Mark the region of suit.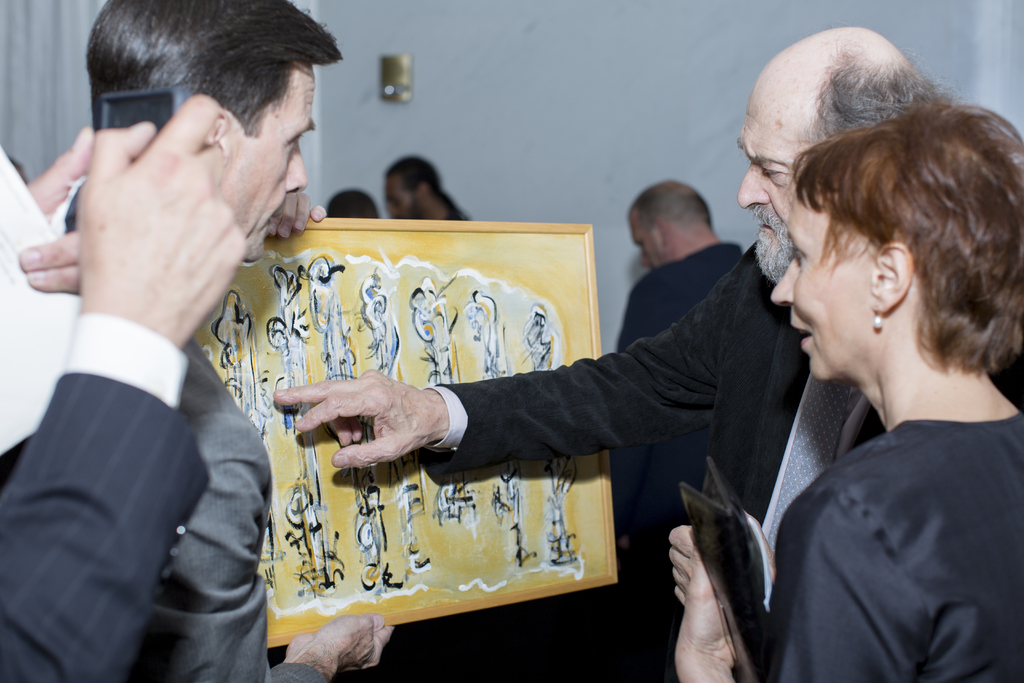
Region: (x1=127, y1=337, x2=330, y2=682).
